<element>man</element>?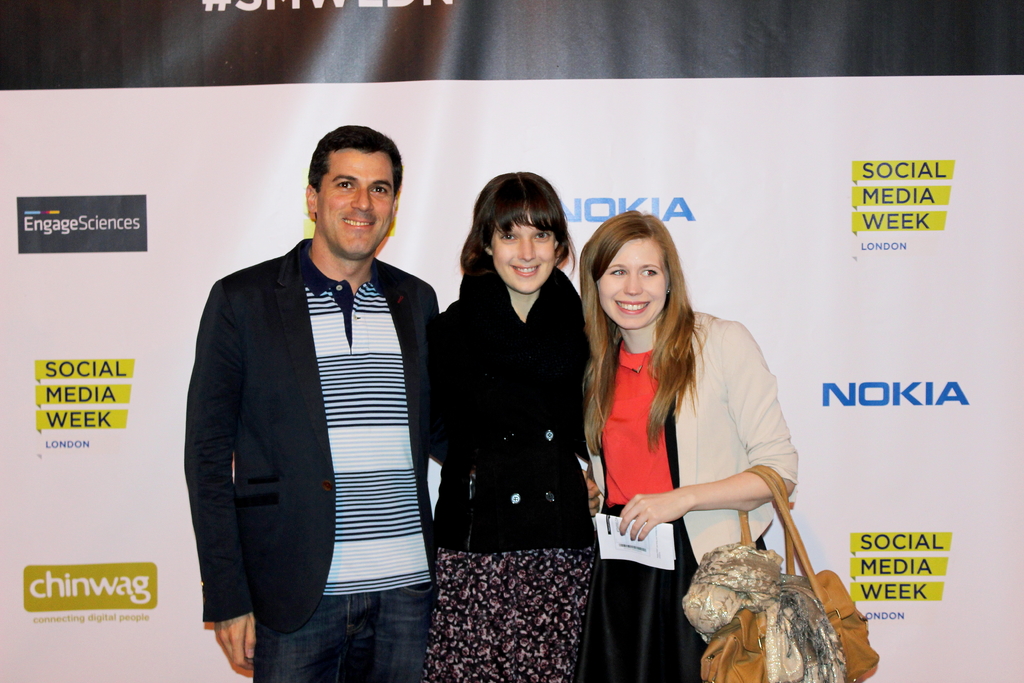
box=[183, 123, 438, 682]
